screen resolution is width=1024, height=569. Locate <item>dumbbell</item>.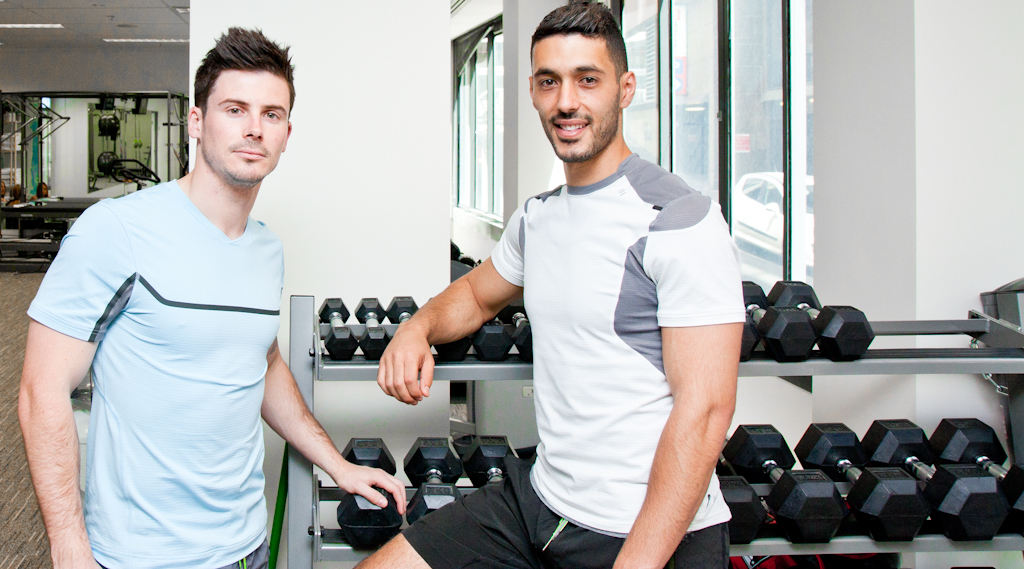
x1=929 y1=417 x2=1023 y2=529.
